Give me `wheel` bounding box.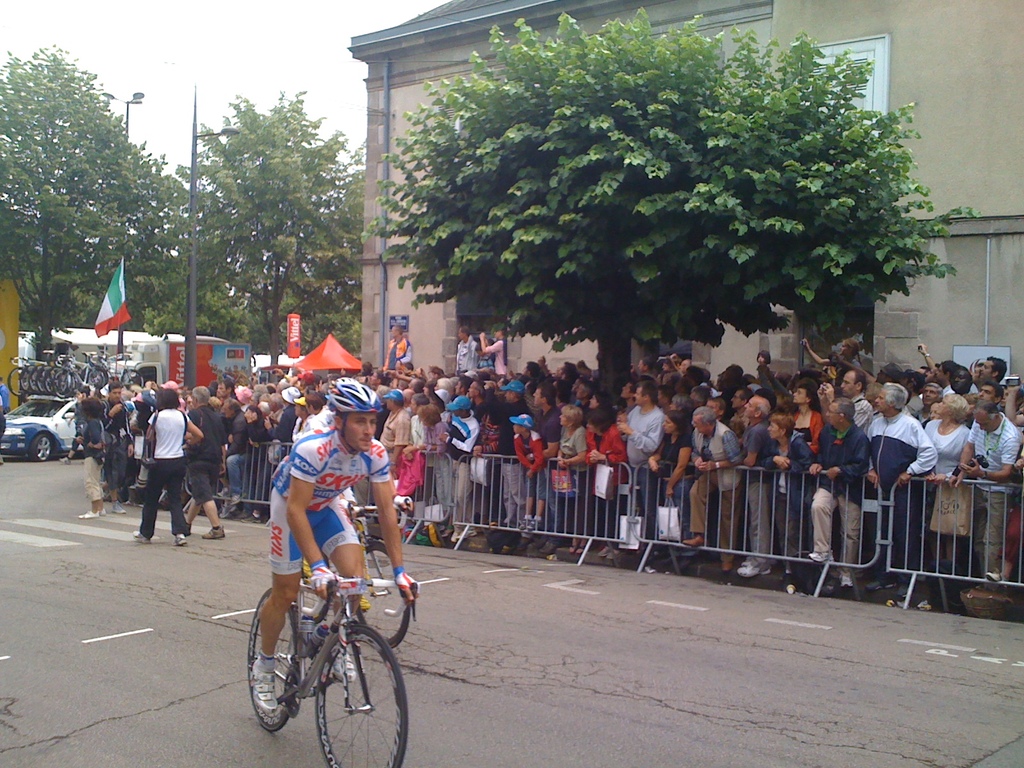
BBox(87, 361, 107, 387).
